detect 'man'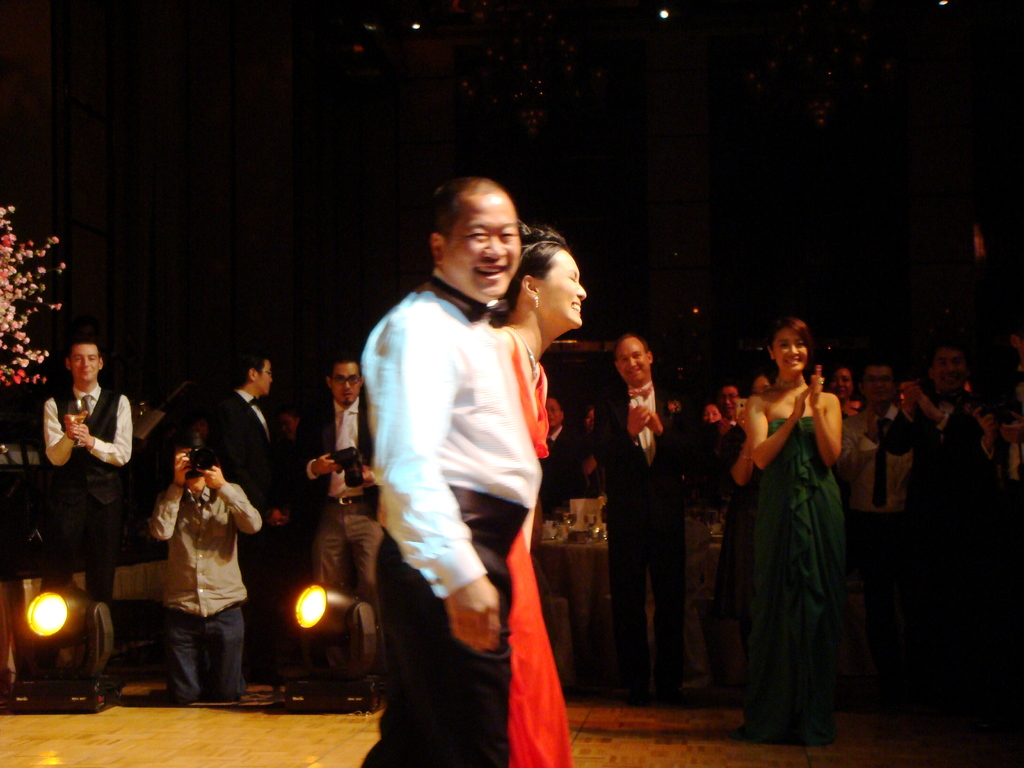
Rect(839, 362, 911, 519)
